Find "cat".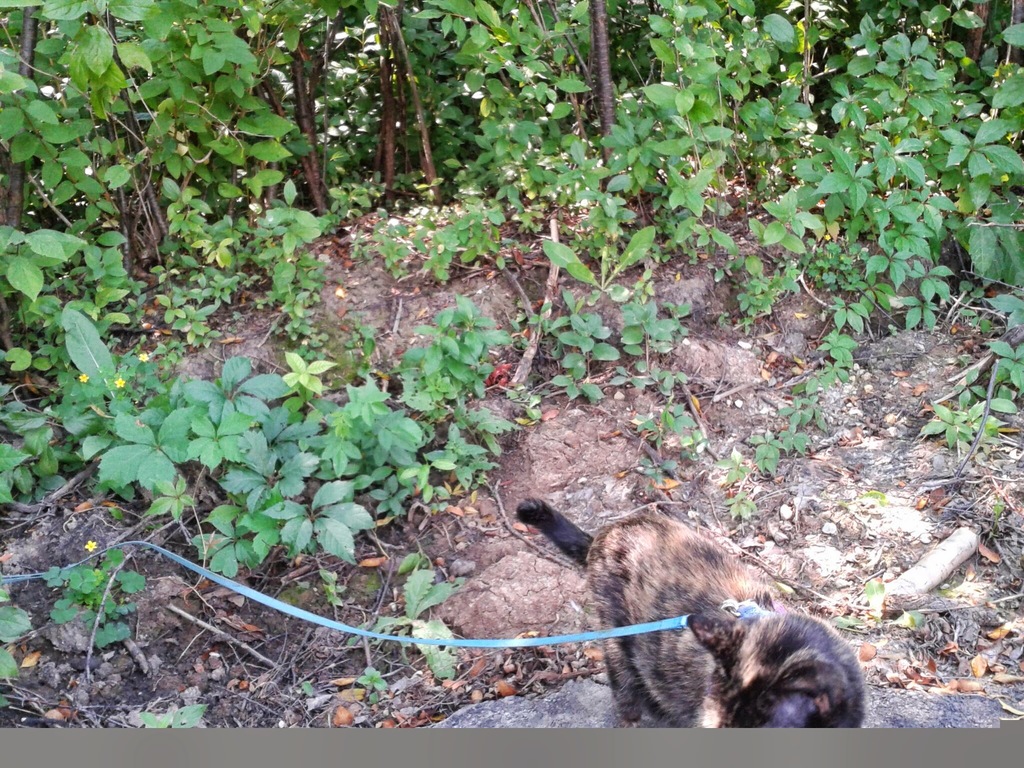
box(516, 495, 868, 728).
